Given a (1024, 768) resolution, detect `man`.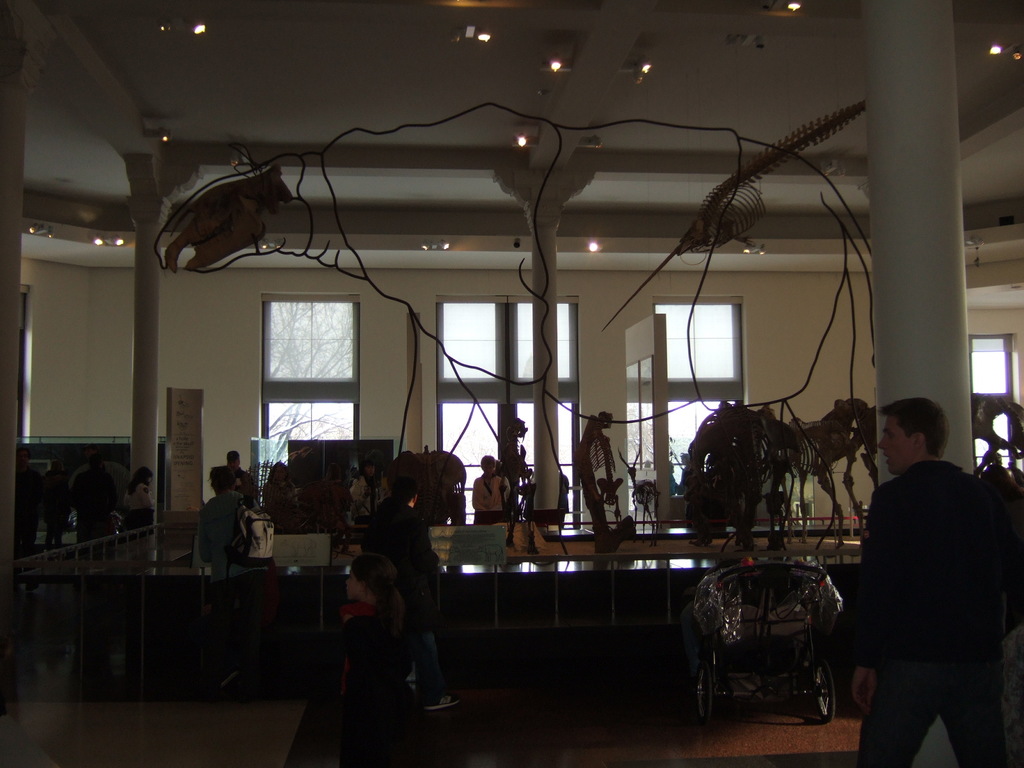
crop(820, 387, 1021, 767).
